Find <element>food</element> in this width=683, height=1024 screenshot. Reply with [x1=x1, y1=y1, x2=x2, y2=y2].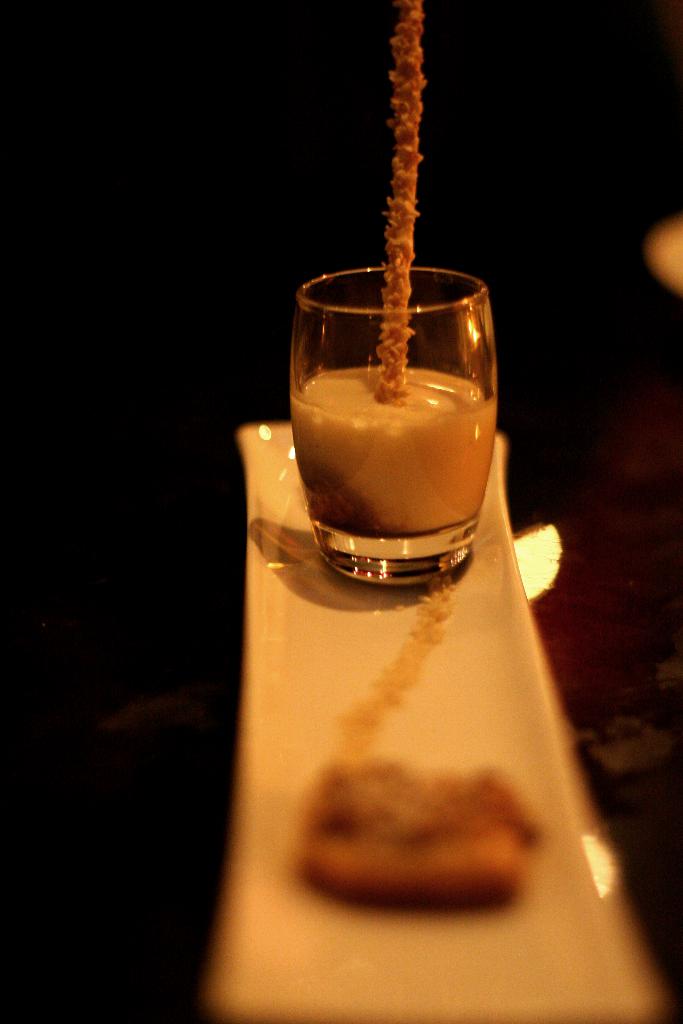
[x1=293, y1=739, x2=549, y2=913].
